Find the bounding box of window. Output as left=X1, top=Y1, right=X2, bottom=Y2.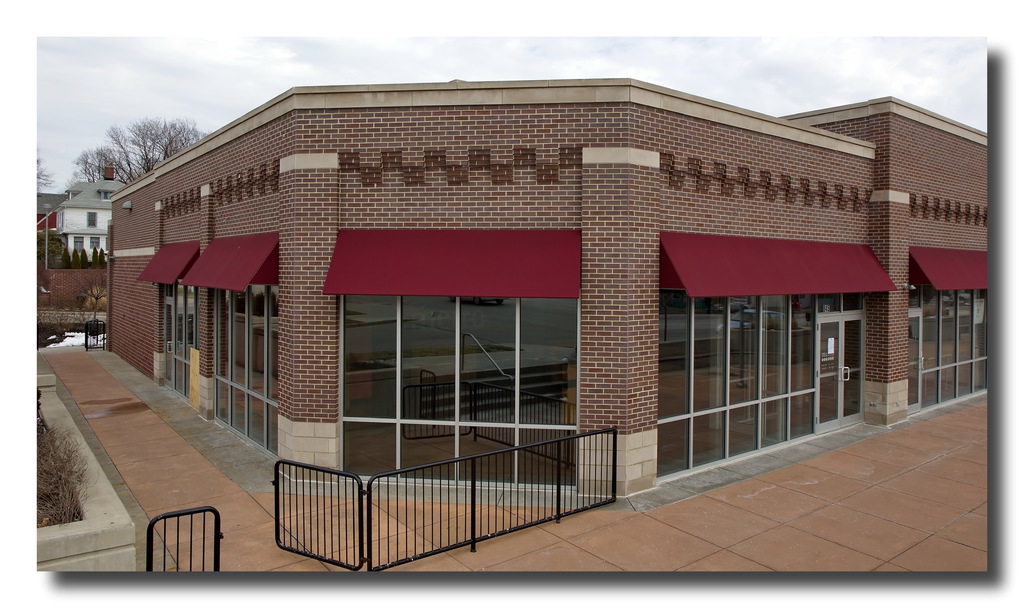
left=89, top=212, right=99, bottom=230.
